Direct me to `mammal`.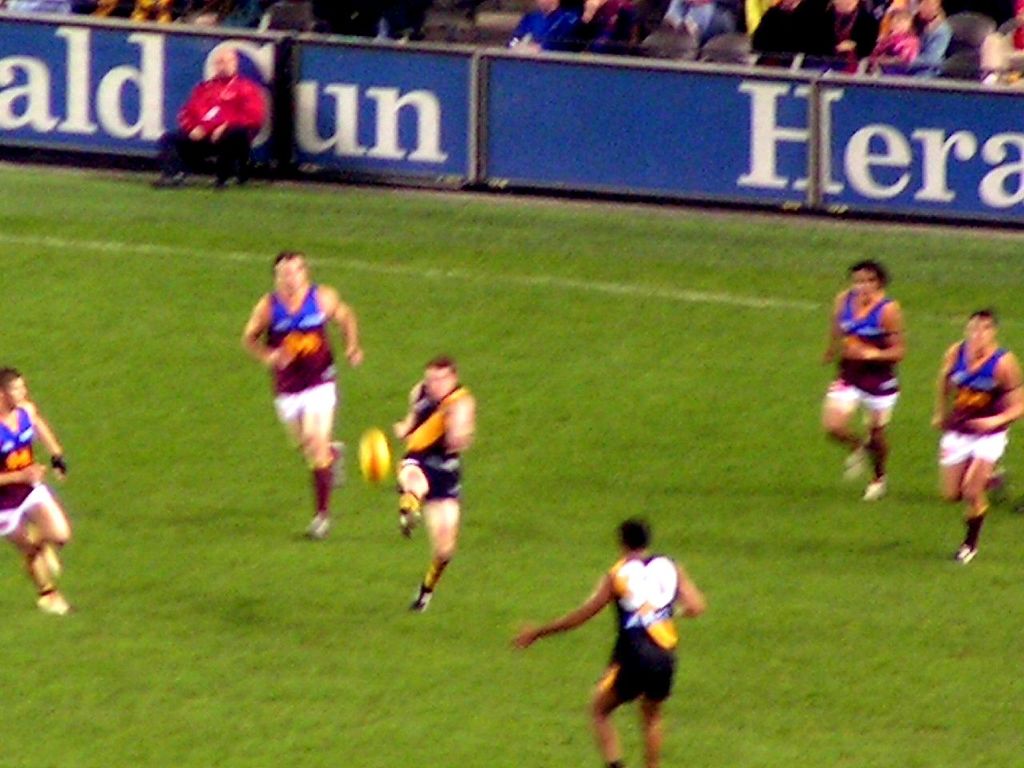
Direction: [0,364,71,616].
